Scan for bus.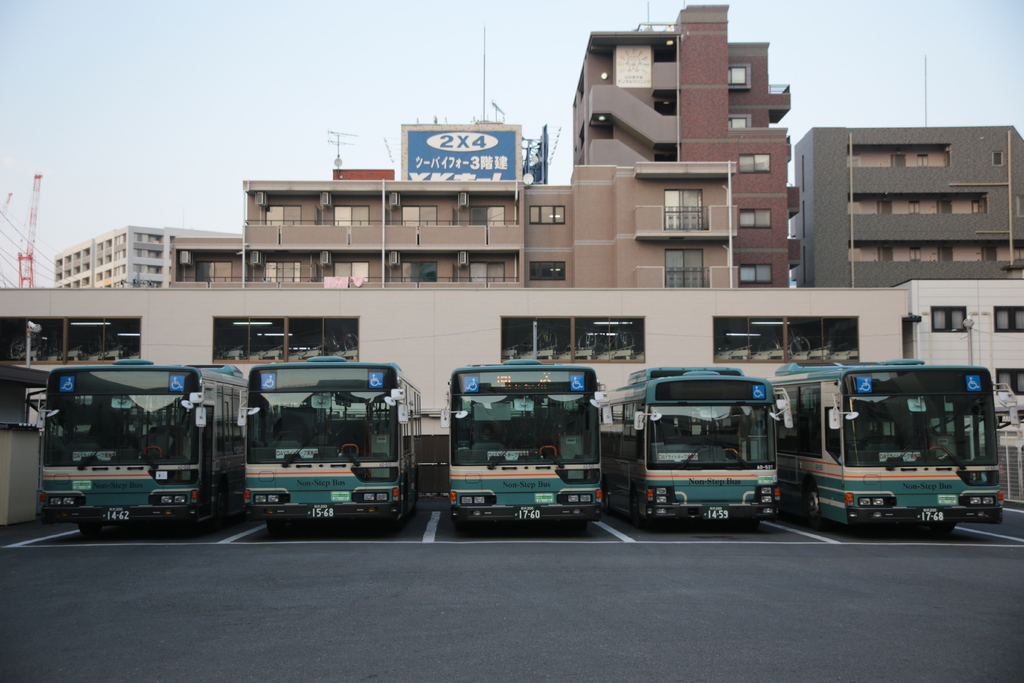
Scan result: [770, 362, 1023, 527].
